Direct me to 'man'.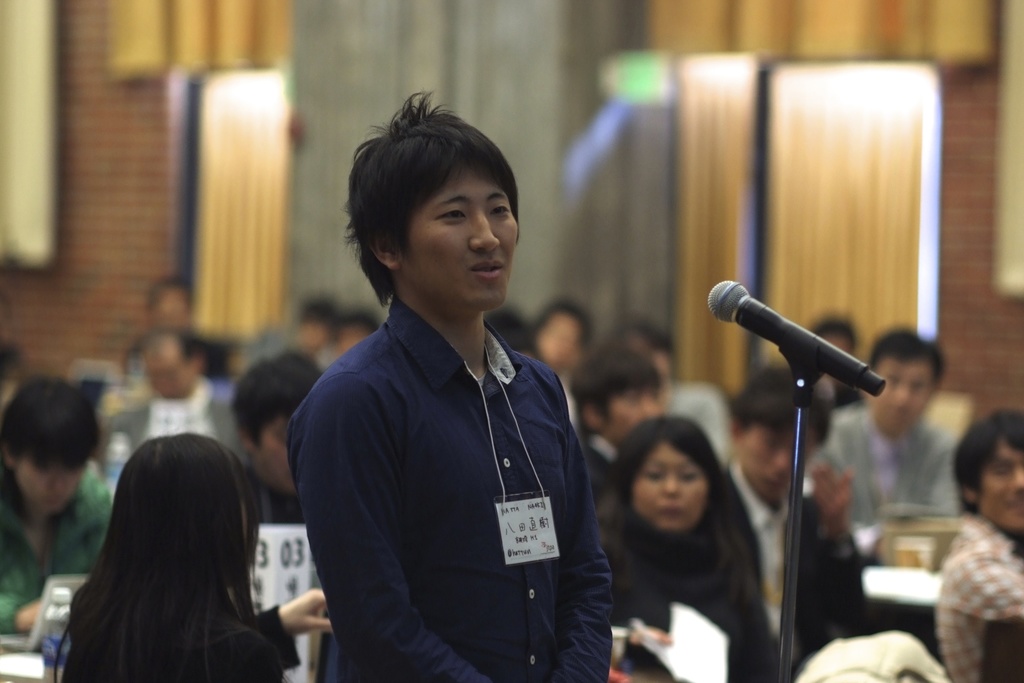
Direction: detection(0, 371, 123, 631).
